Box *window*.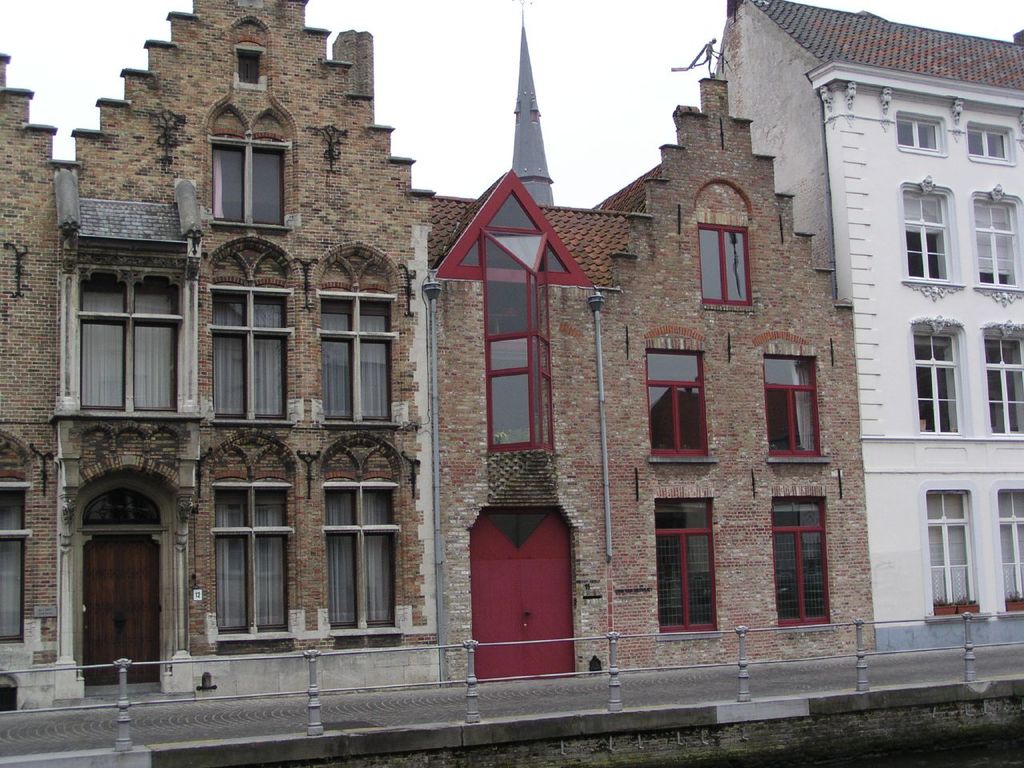
select_region(687, 219, 754, 319).
